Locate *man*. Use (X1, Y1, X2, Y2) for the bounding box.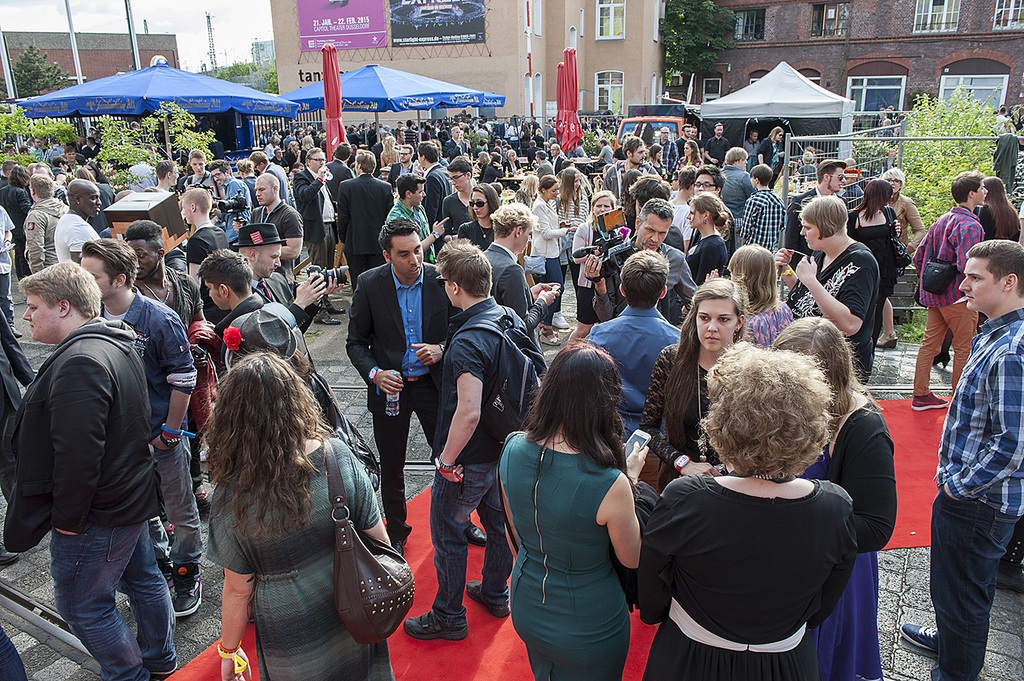
(345, 216, 489, 558).
